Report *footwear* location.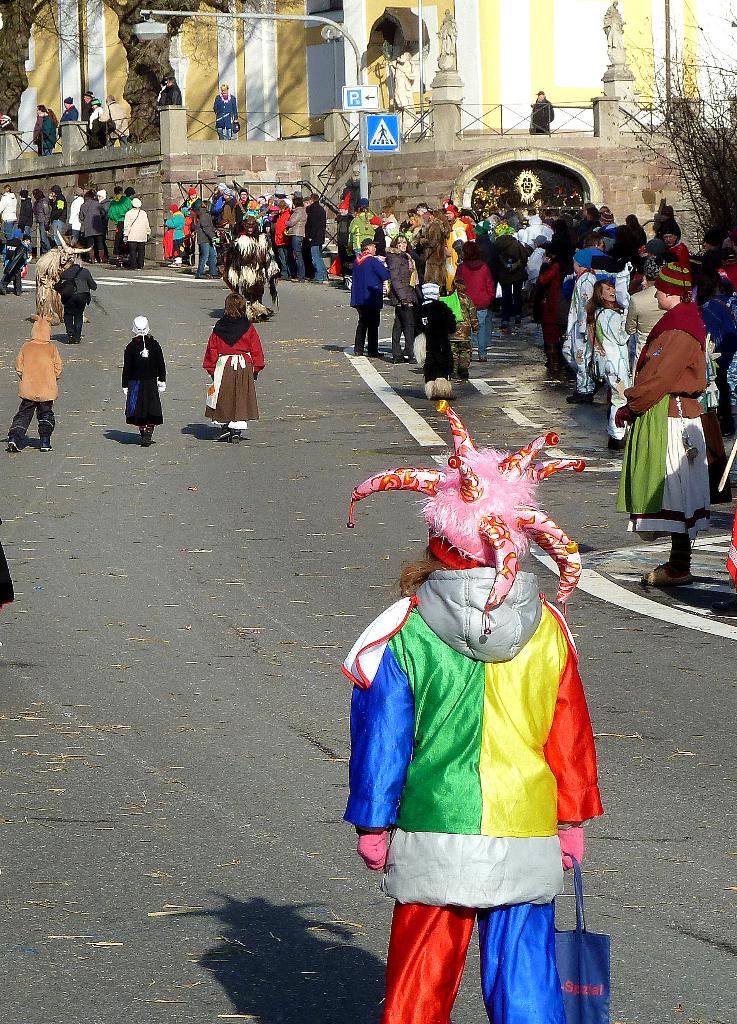
Report: (15, 288, 23, 299).
